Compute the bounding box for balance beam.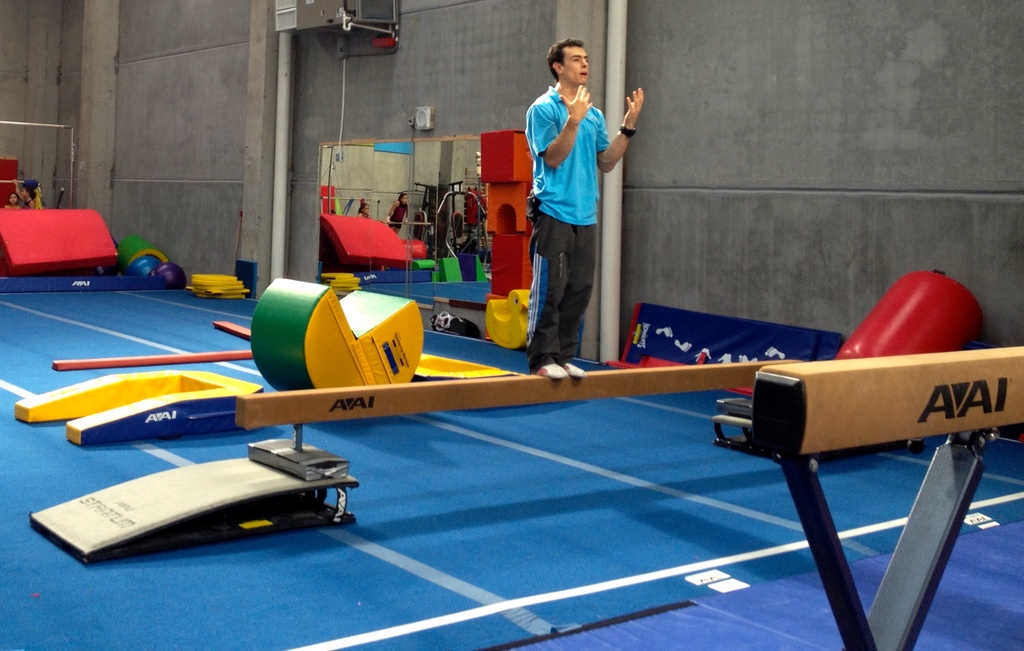
l=754, t=346, r=1023, b=459.
